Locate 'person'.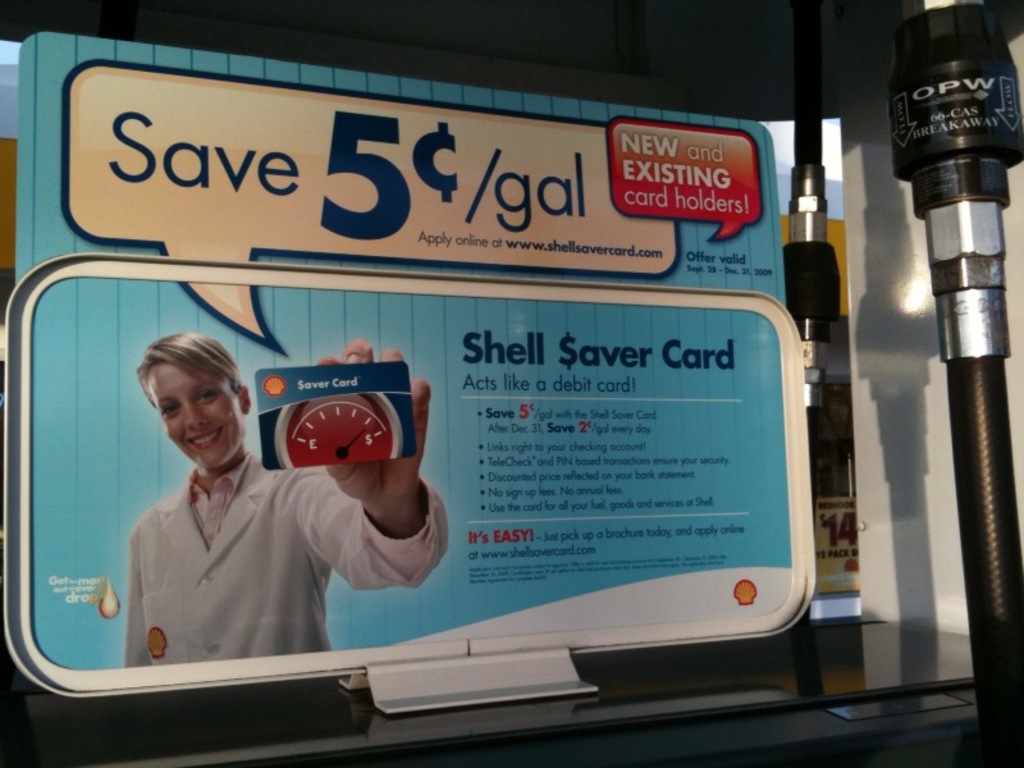
Bounding box: {"x1": 88, "y1": 339, "x2": 434, "y2": 687}.
